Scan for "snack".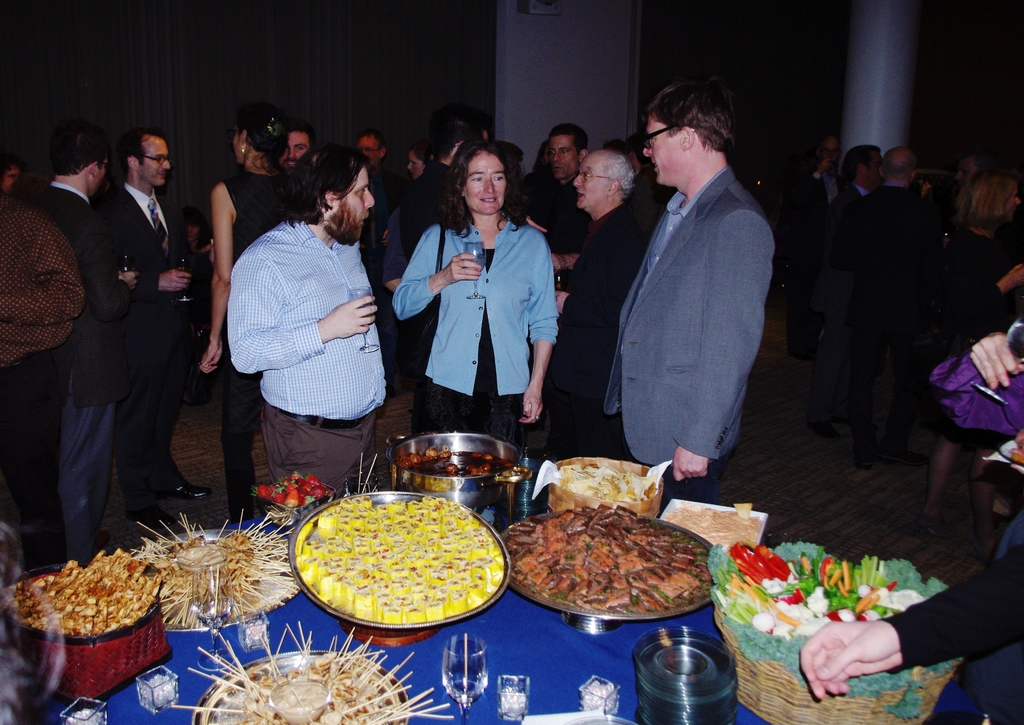
Scan result: box=[13, 555, 159, 673].
